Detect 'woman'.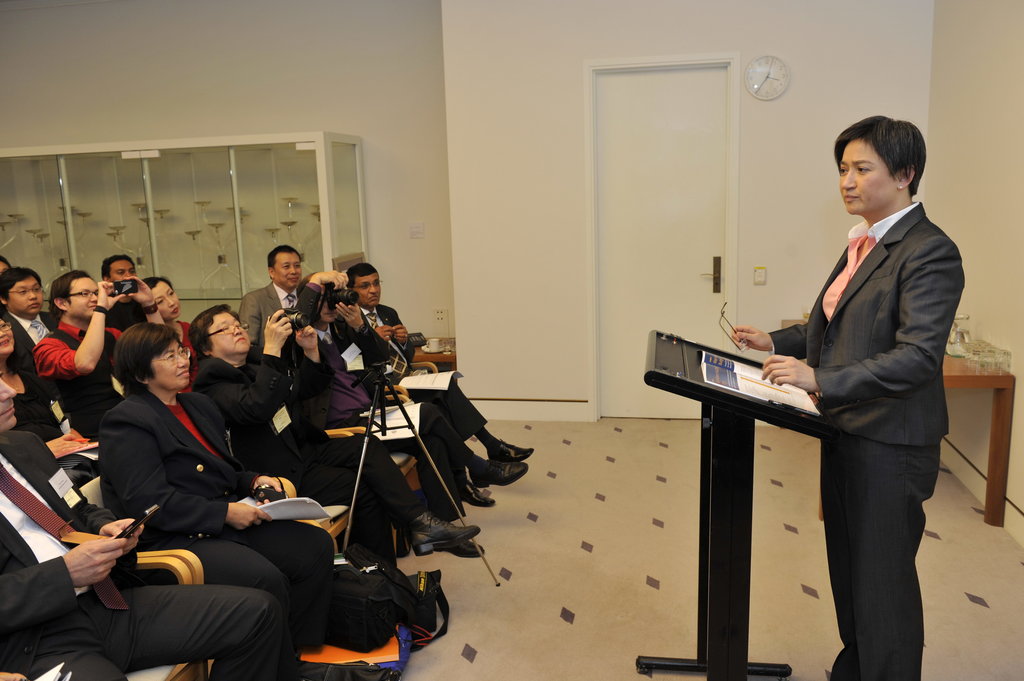
Detected at (716,115,955,680).
